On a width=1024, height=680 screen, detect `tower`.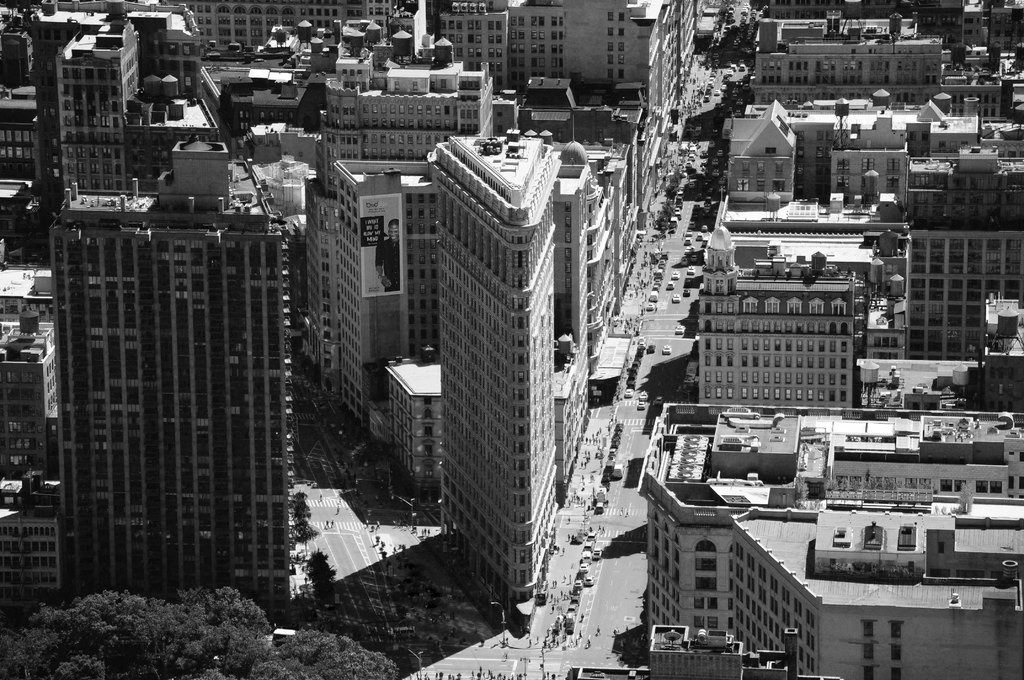
0 299 72 630.
